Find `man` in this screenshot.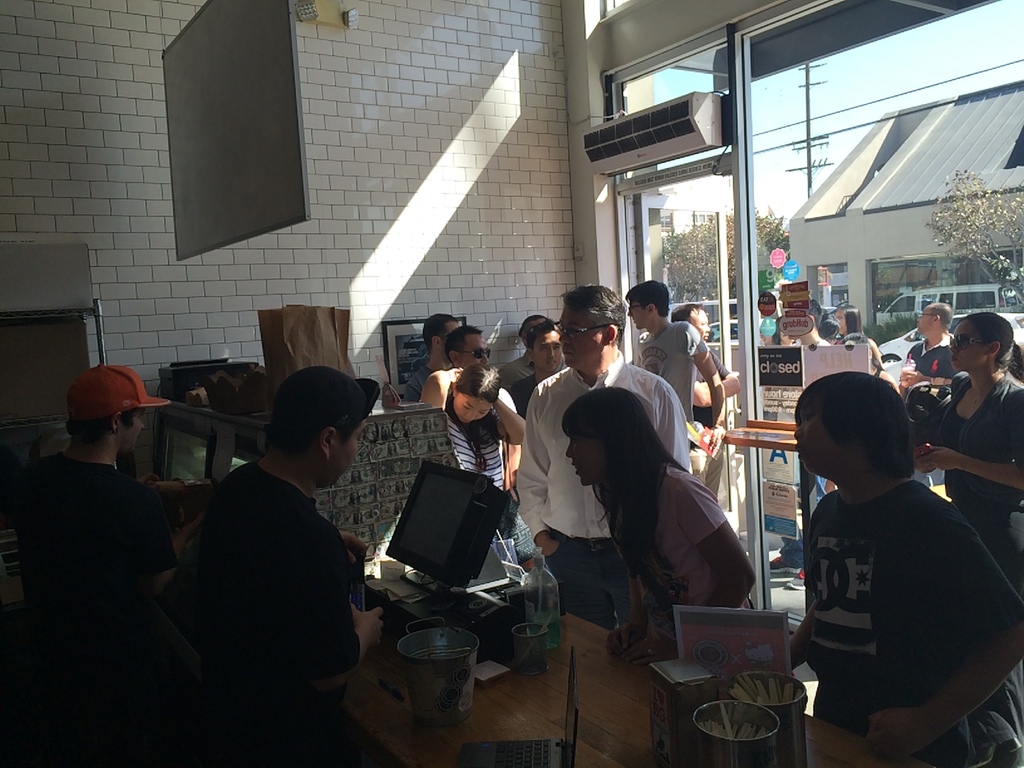
The bounding box for `man` is pyautogui.locateOnScreen(668, 300, 738, 403).
